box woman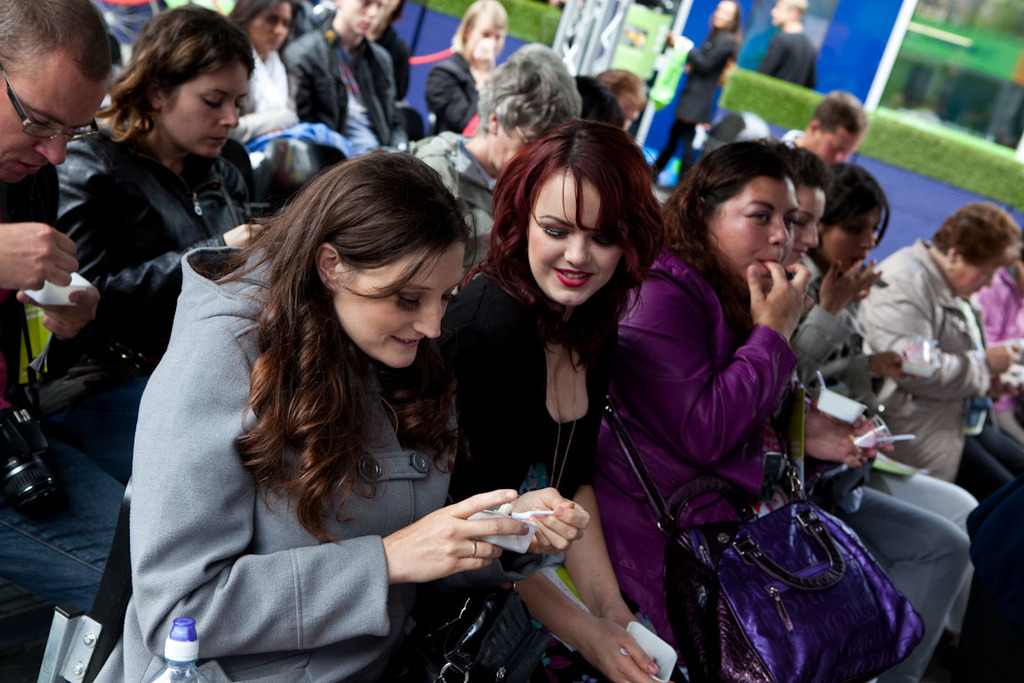
{"left": 230, "top": 0, "right": 319, "bottom": 221}
